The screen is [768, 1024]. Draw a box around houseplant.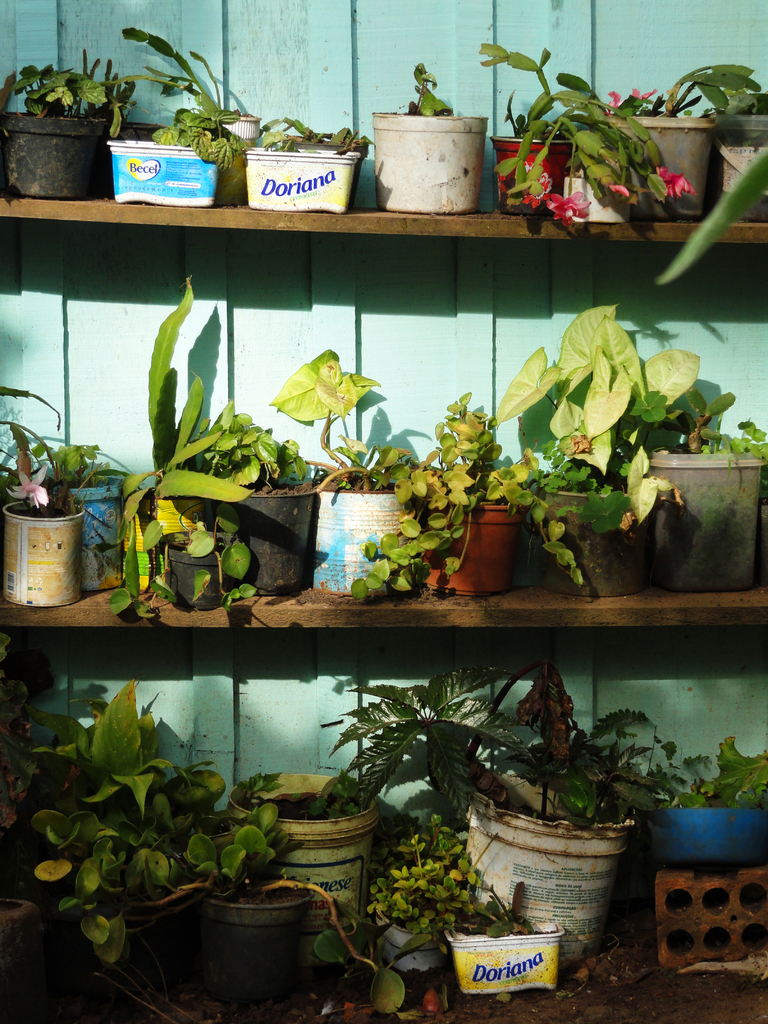
(358, 404, 592, 593).
